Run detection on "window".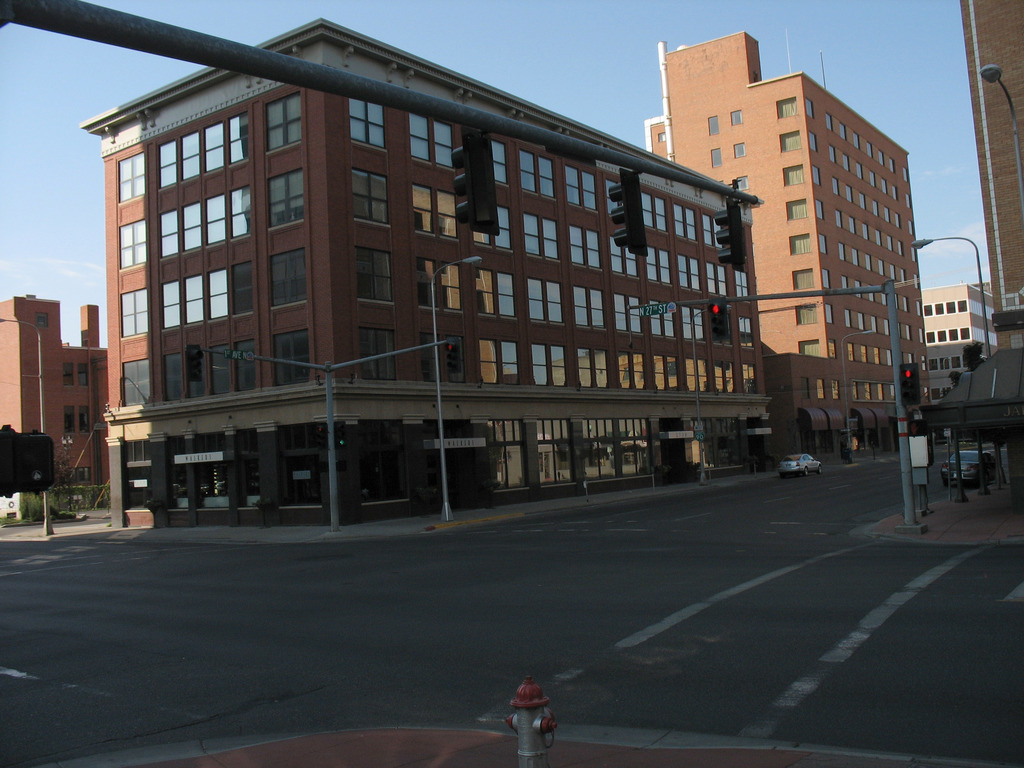
Result: 206:123:222:166.
